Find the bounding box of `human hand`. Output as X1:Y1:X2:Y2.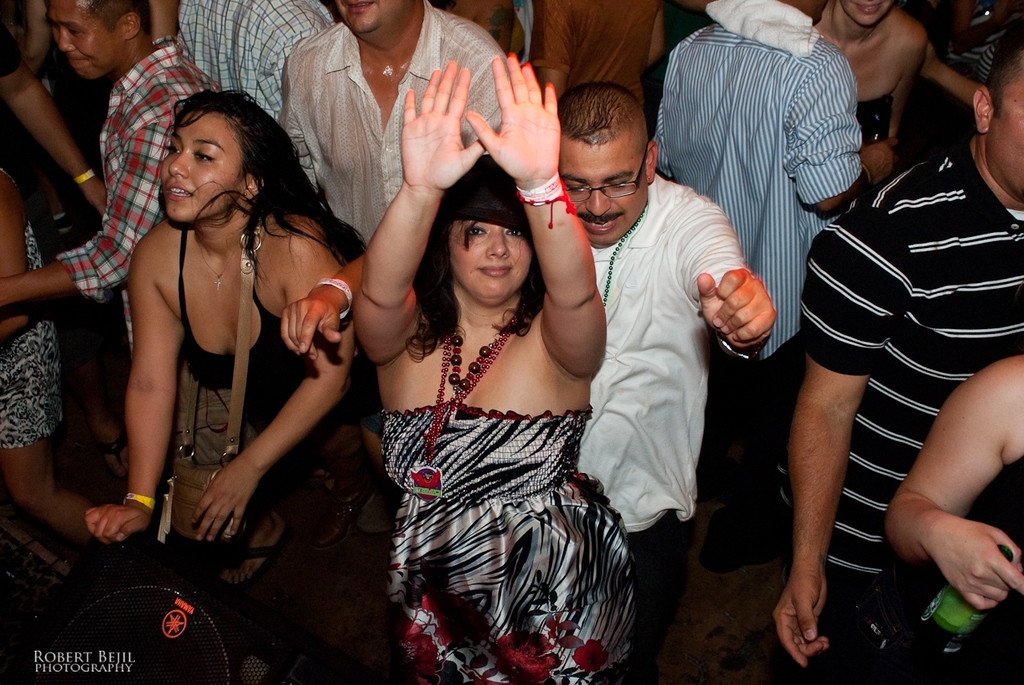
463:51:561:178.
